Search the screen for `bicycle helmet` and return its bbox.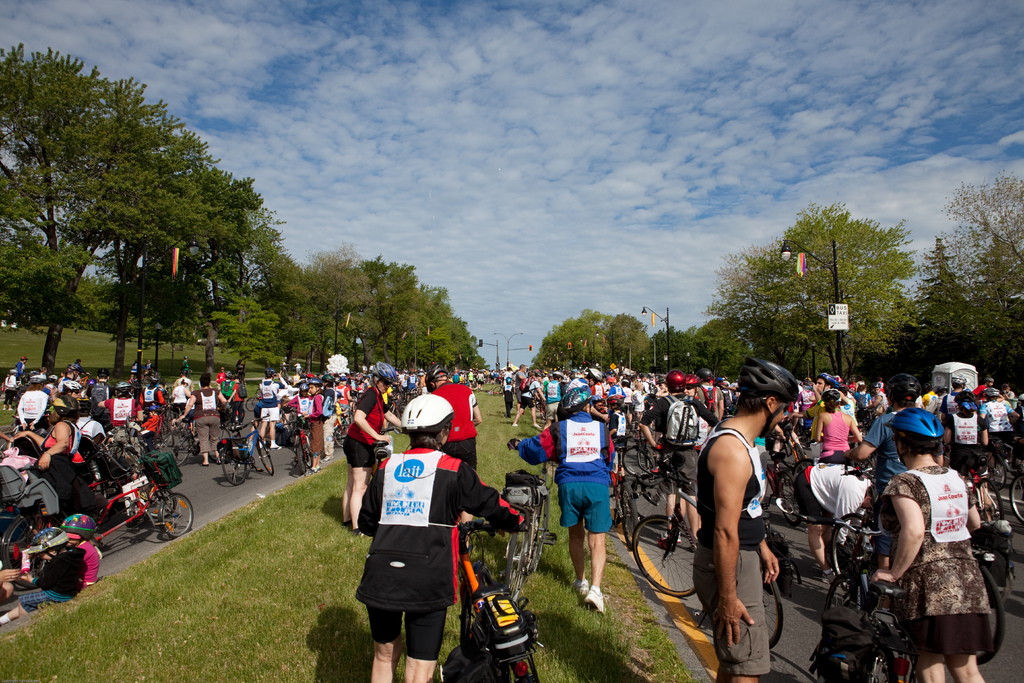
Found: <region>588, 368, 604, 378</region>.
